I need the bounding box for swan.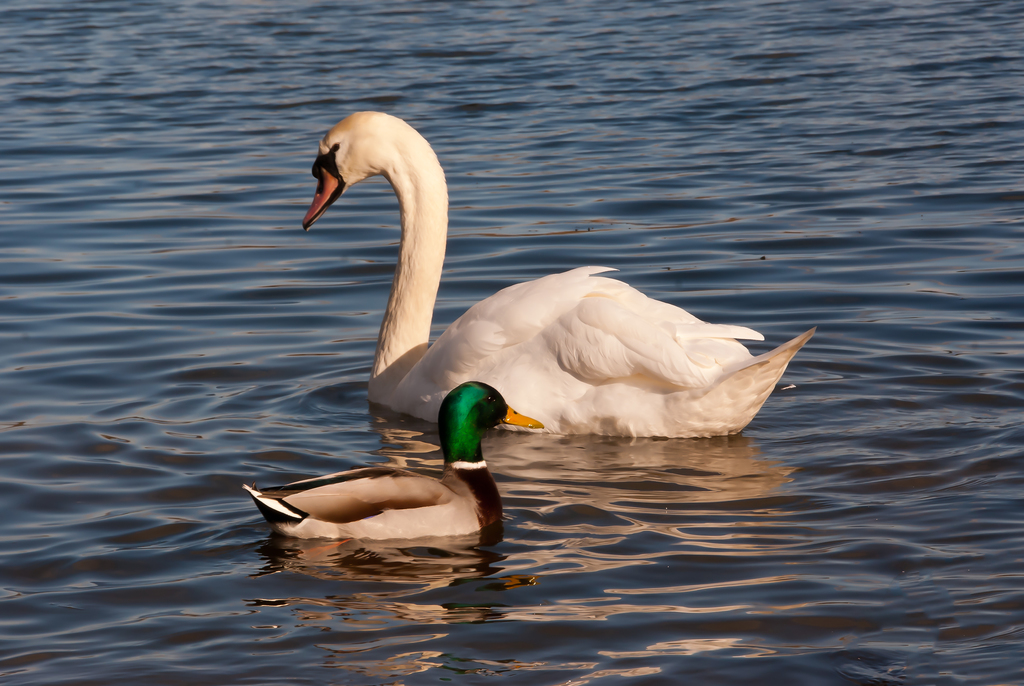
Here it is: (307,120,828,470).
